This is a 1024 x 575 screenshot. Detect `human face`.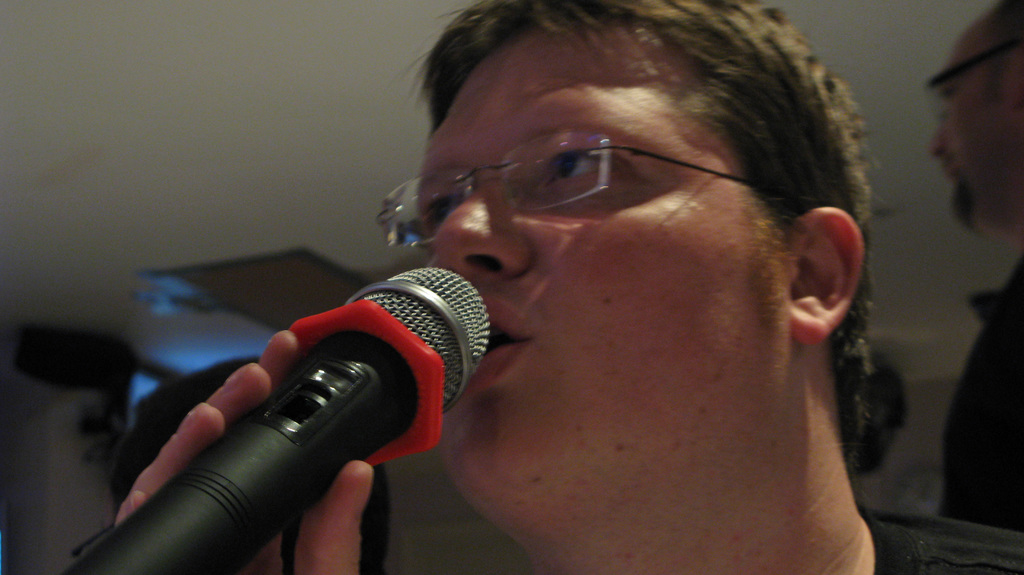
bbox=[920, 22, 1023, 225].
